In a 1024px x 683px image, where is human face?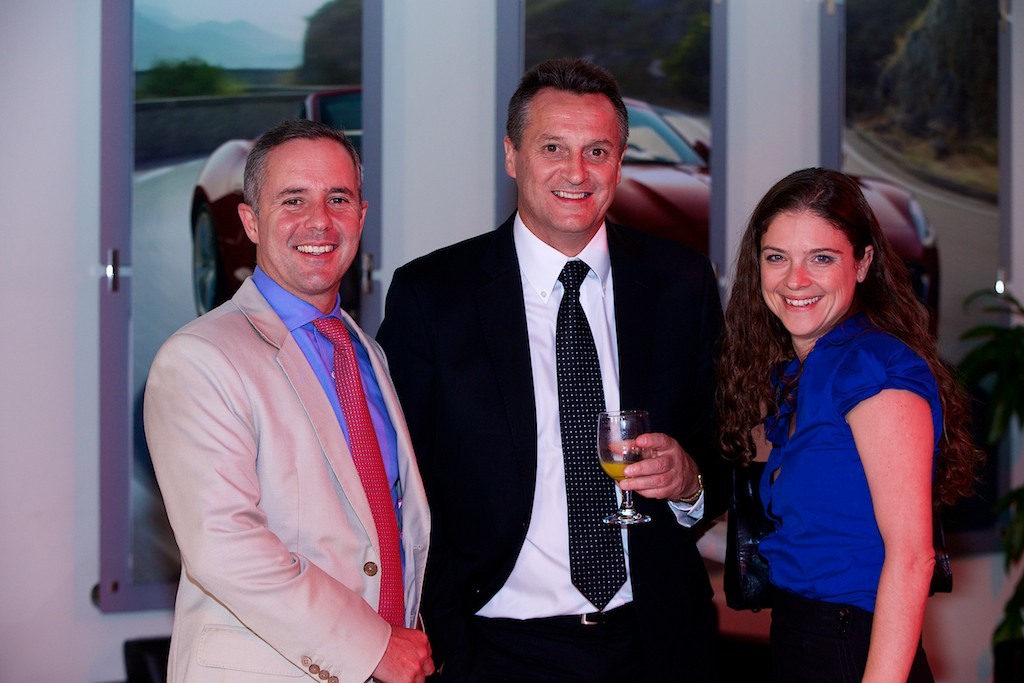
pyautogui.locateOnScreen(762, 213, 858, 338).
